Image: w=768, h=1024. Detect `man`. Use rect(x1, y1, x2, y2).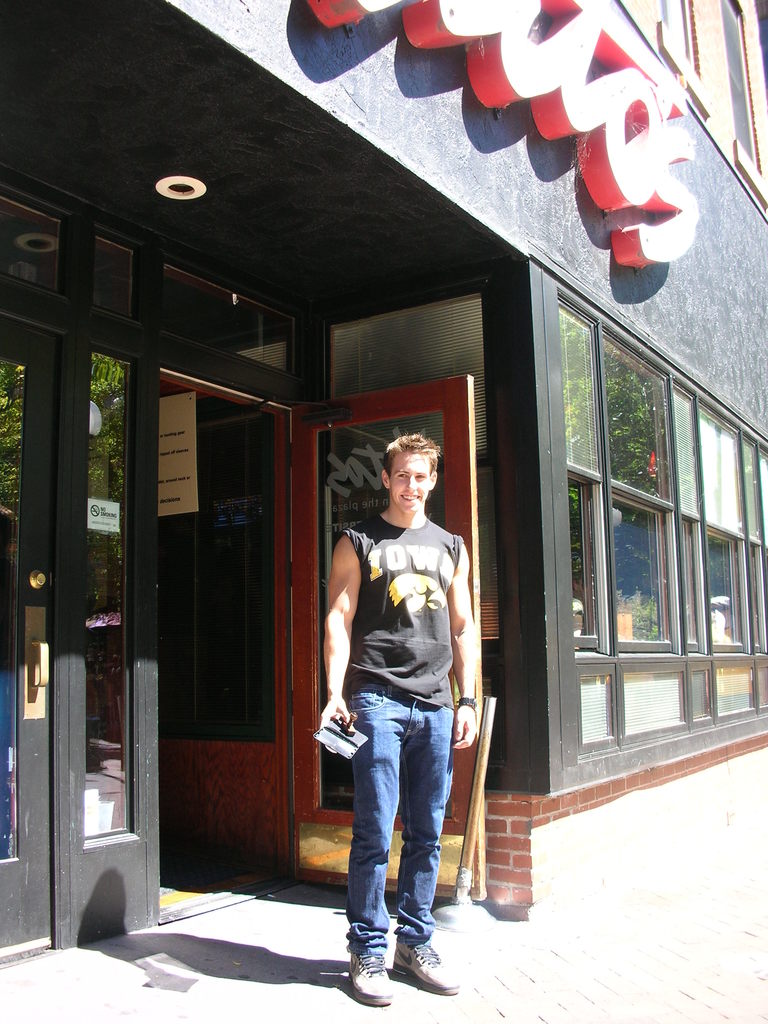
rect(317, 428, 490, 971).
